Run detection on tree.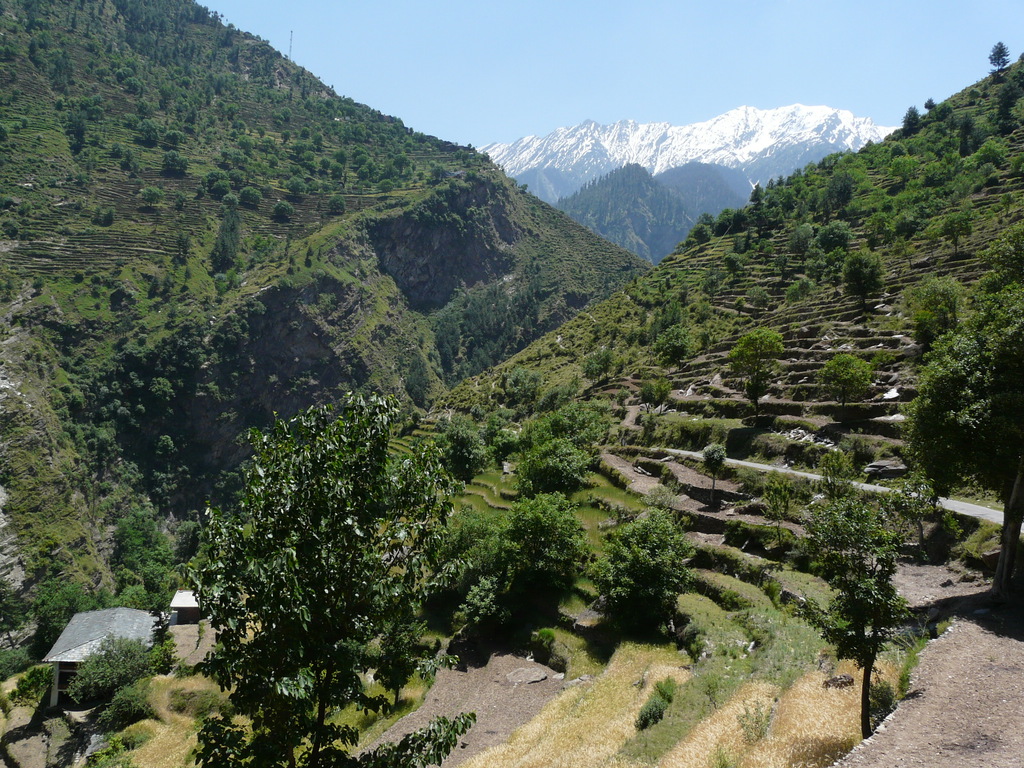
Result: l=135, t=120, r=159, b=147.
